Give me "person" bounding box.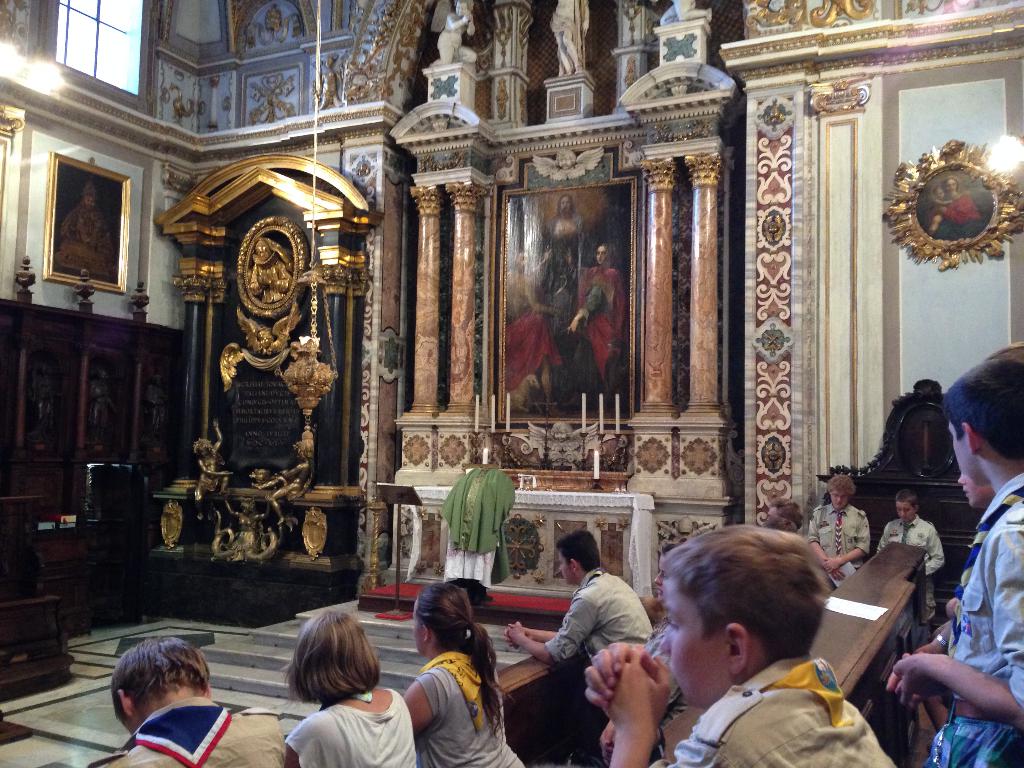
<region>399, 584, 525, 767</region>.
